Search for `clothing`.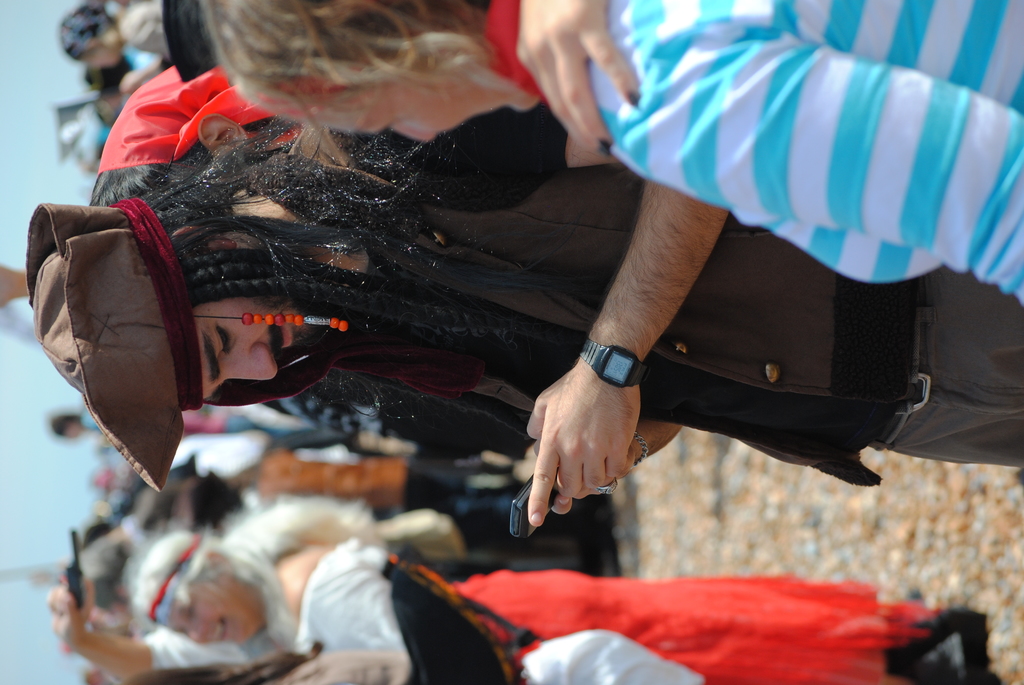
Found at crop(79, 398, 99, 432).
